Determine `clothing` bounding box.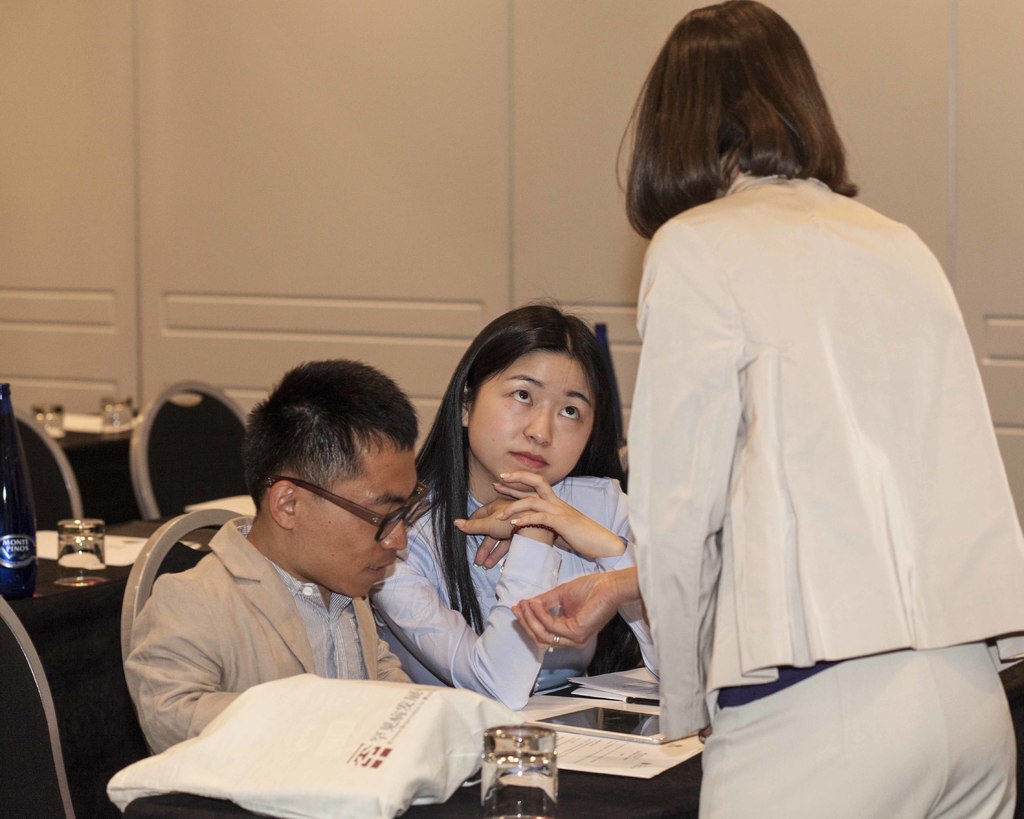
Determined: crop(123, 514, 413, 757).
